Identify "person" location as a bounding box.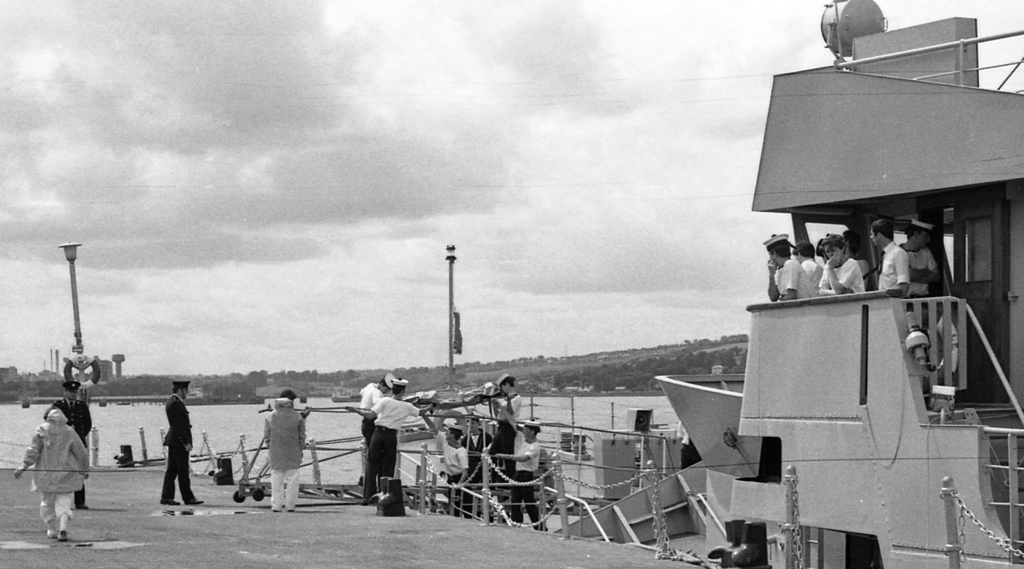
locate(871, 219, 910, 299).
